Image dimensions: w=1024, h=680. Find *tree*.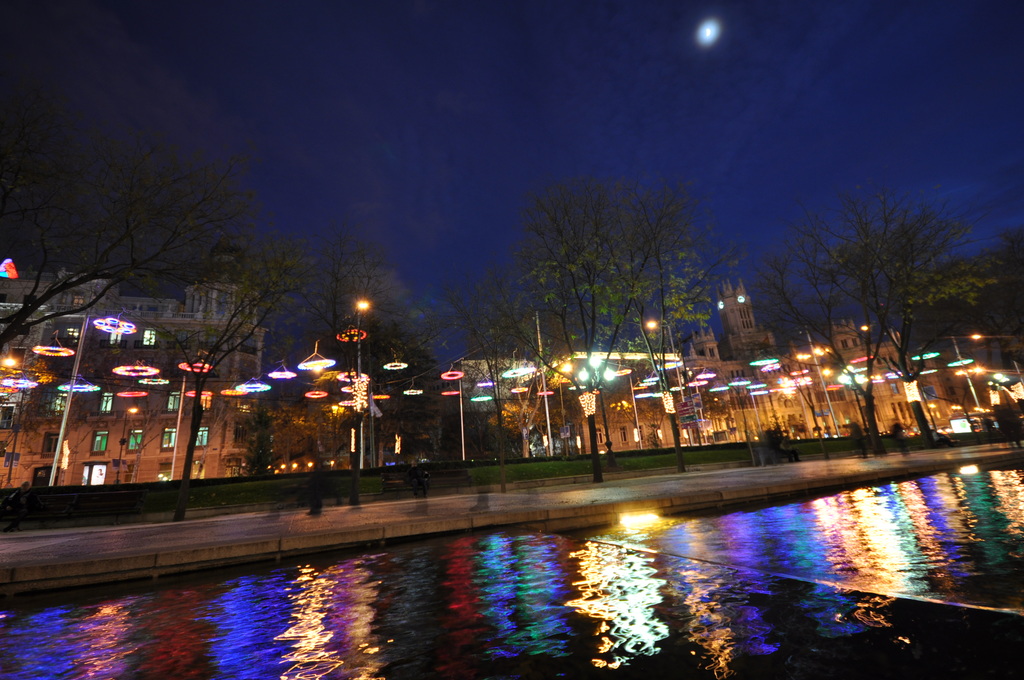
(884, 209, 1003, 445).
